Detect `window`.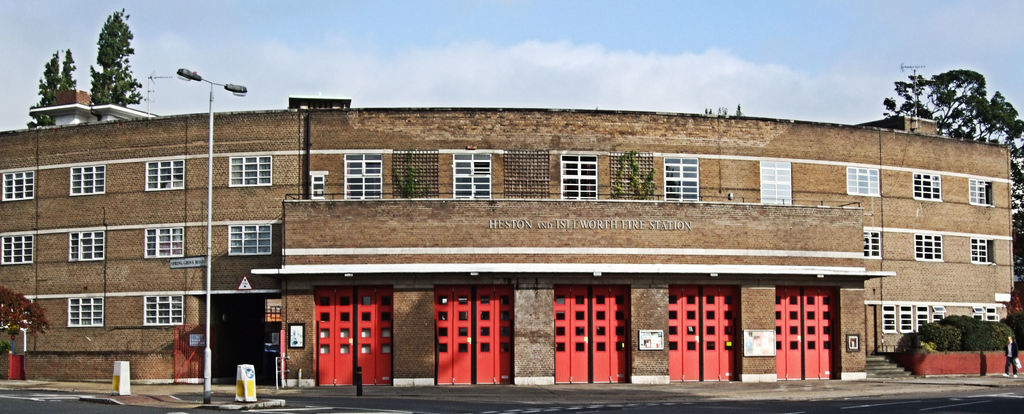
Detected at 973, 179, 993, 208.
